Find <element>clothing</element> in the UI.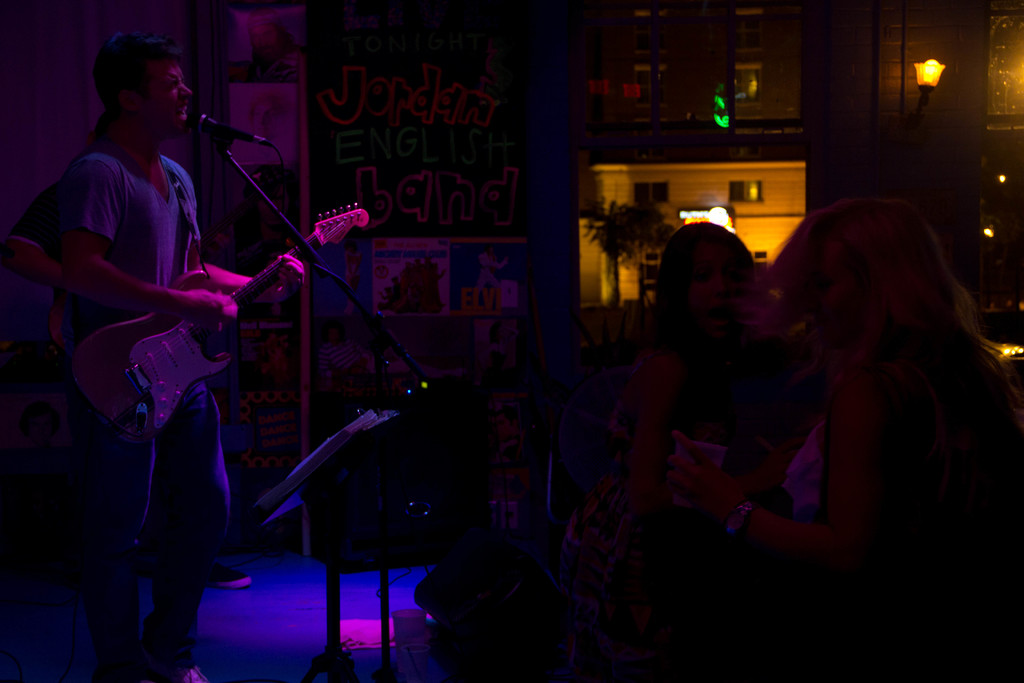
UI element at [0,159,231,568].
